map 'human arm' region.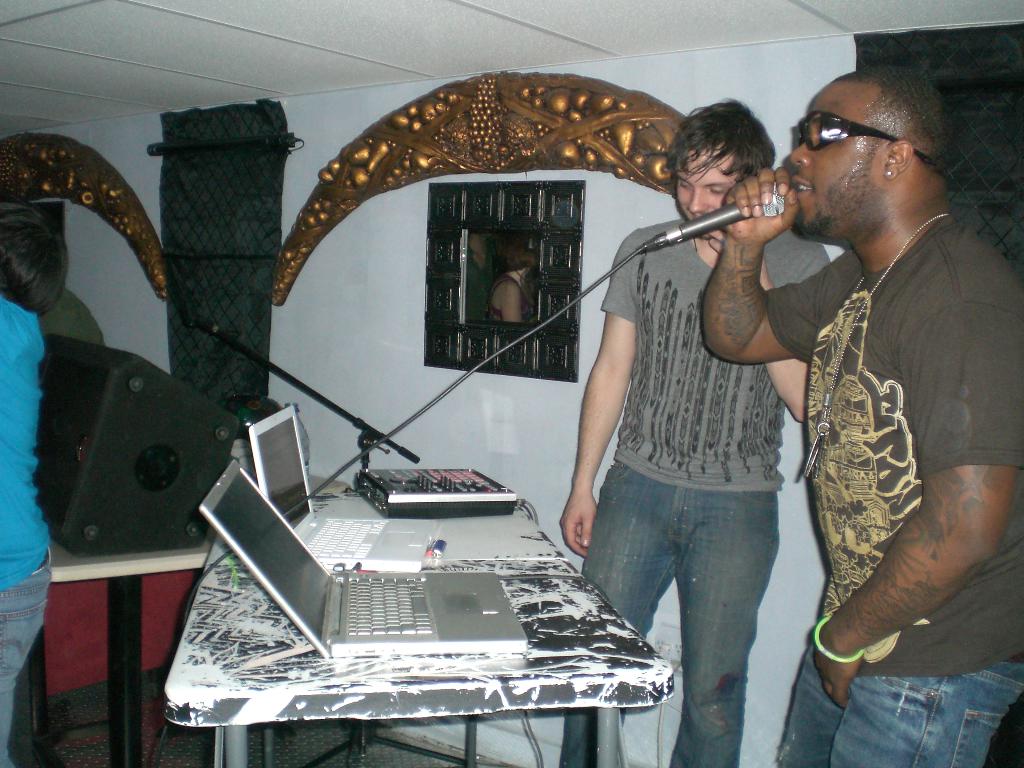
Mapped to pyautogui.locateOnScreen(825, 325, 996, 663).
